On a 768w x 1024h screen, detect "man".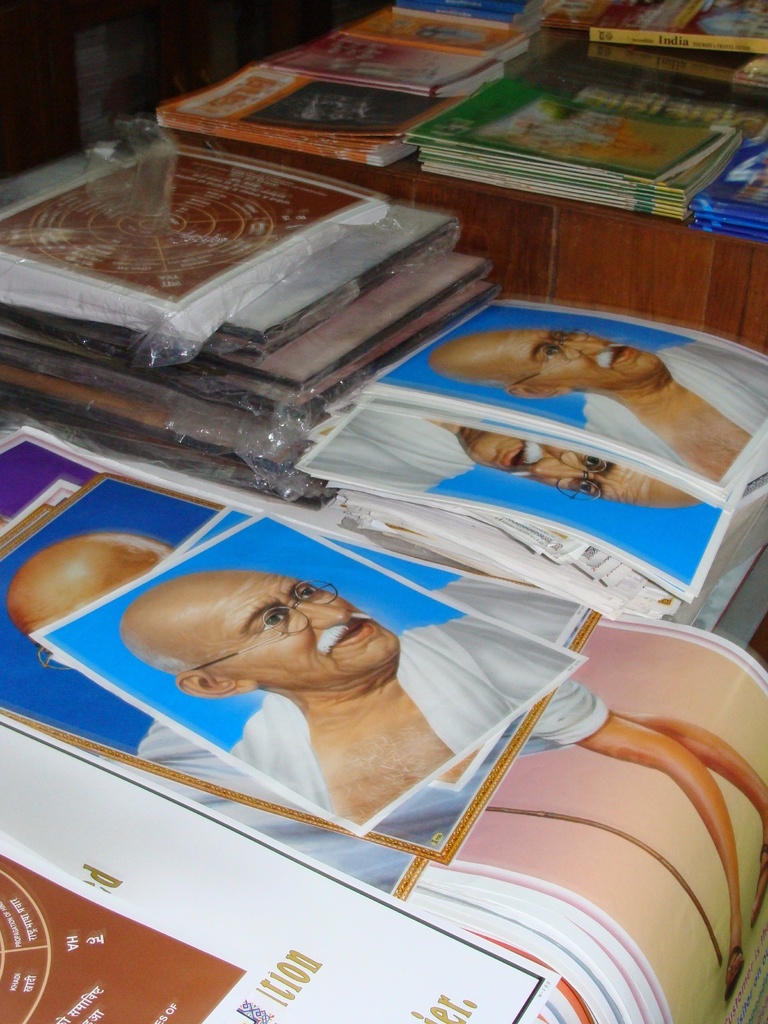
box=[8, 536, 767, 1002].
